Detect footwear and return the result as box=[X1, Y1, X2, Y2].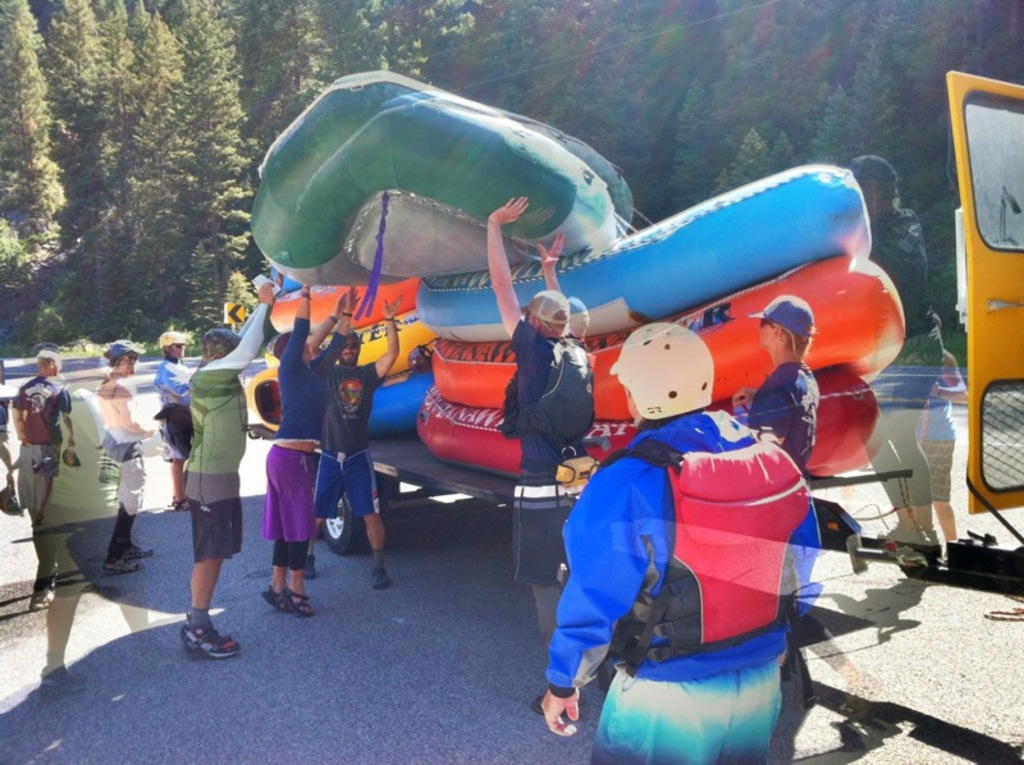
box=[42, 668, 91, 695].
